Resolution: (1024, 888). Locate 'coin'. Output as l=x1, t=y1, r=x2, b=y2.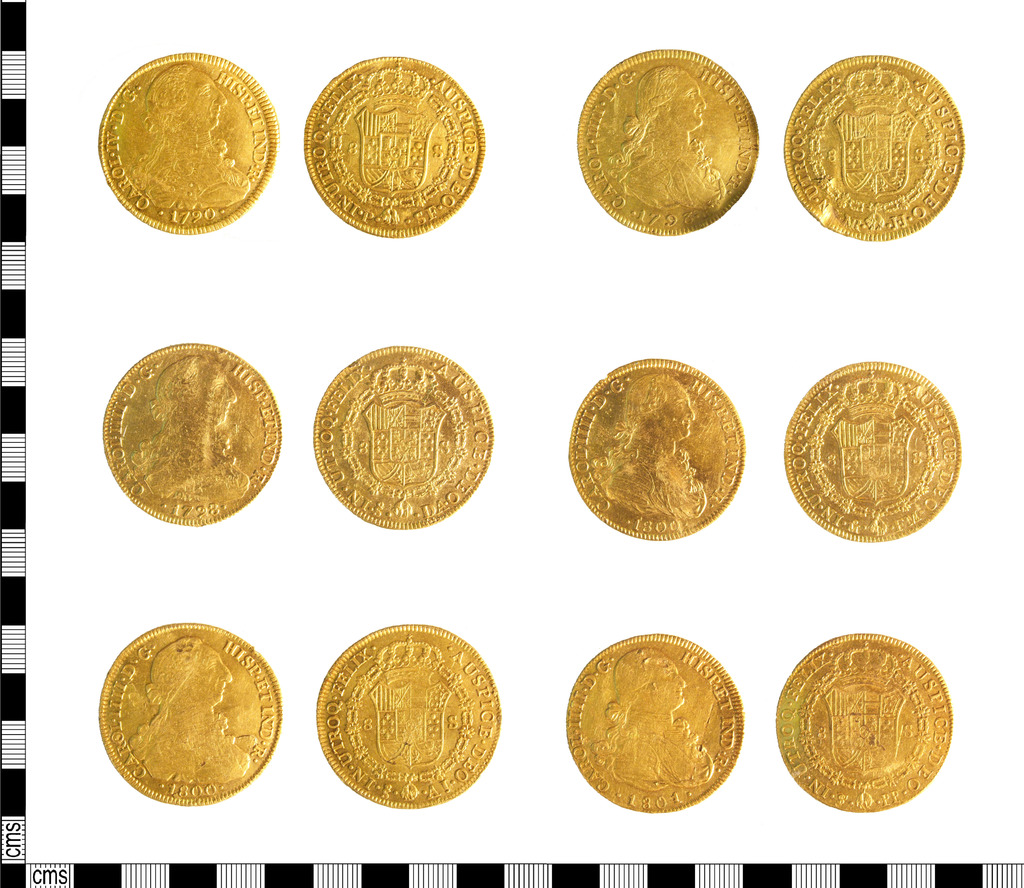
l=782, t=361, r=963, b=545.
